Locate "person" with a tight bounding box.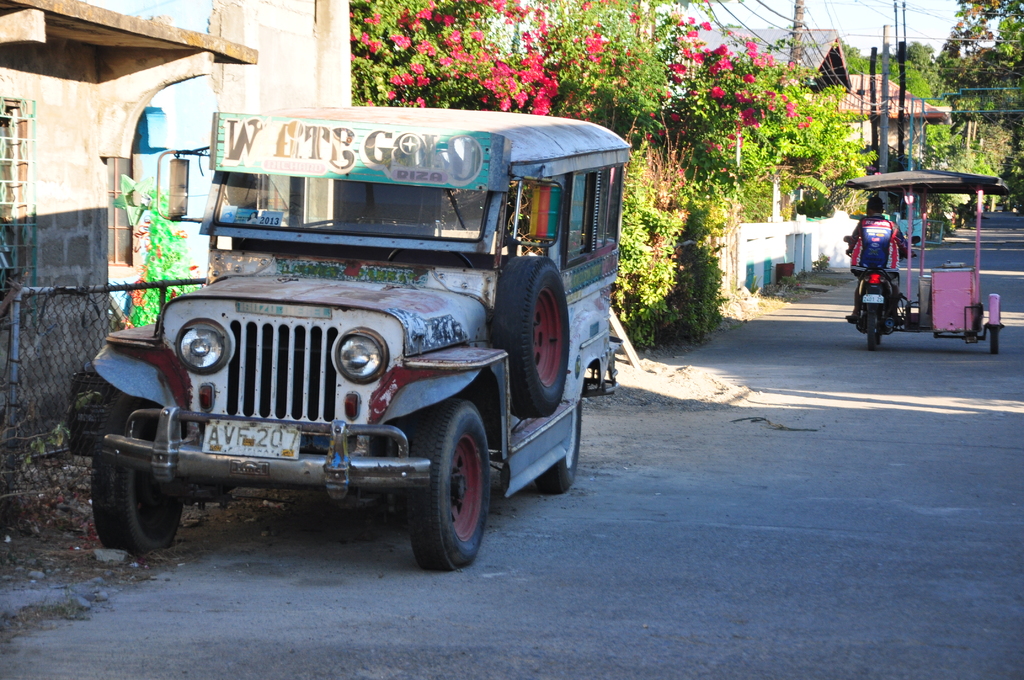
box(835, 190, 911, 325).
